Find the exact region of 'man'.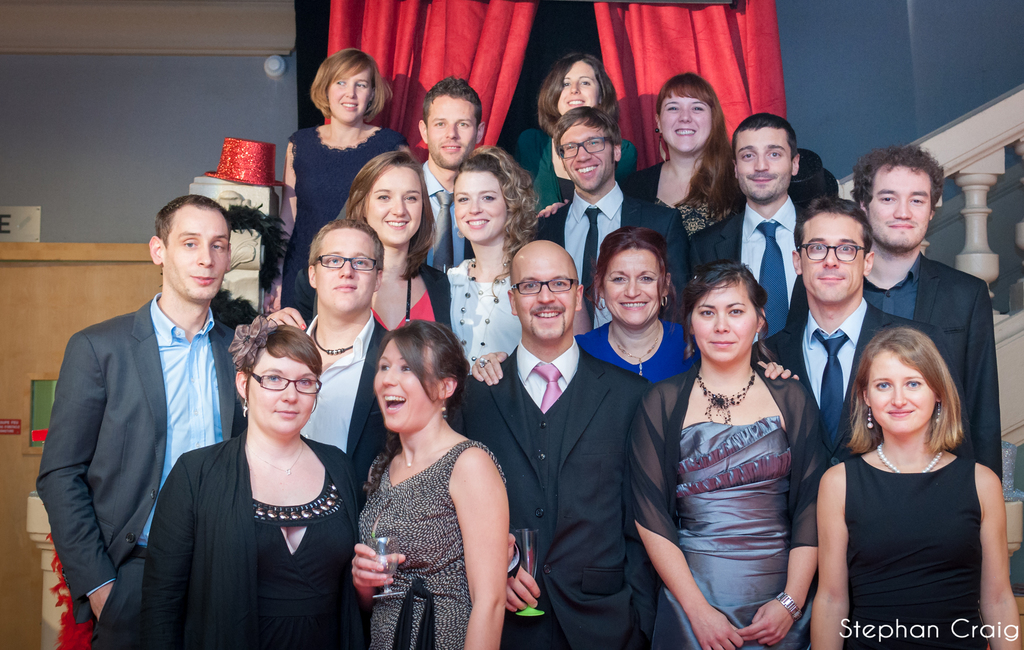
Exact region: Rect(452, 241, 801, 646).
